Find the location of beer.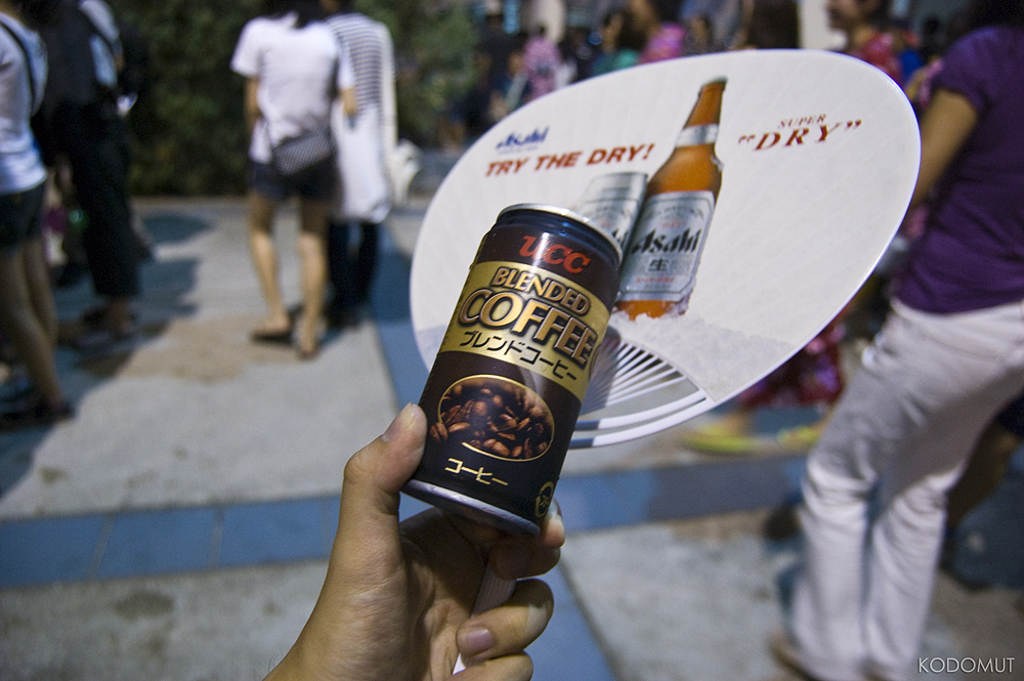
Location: (613, 76, 726, 318).
